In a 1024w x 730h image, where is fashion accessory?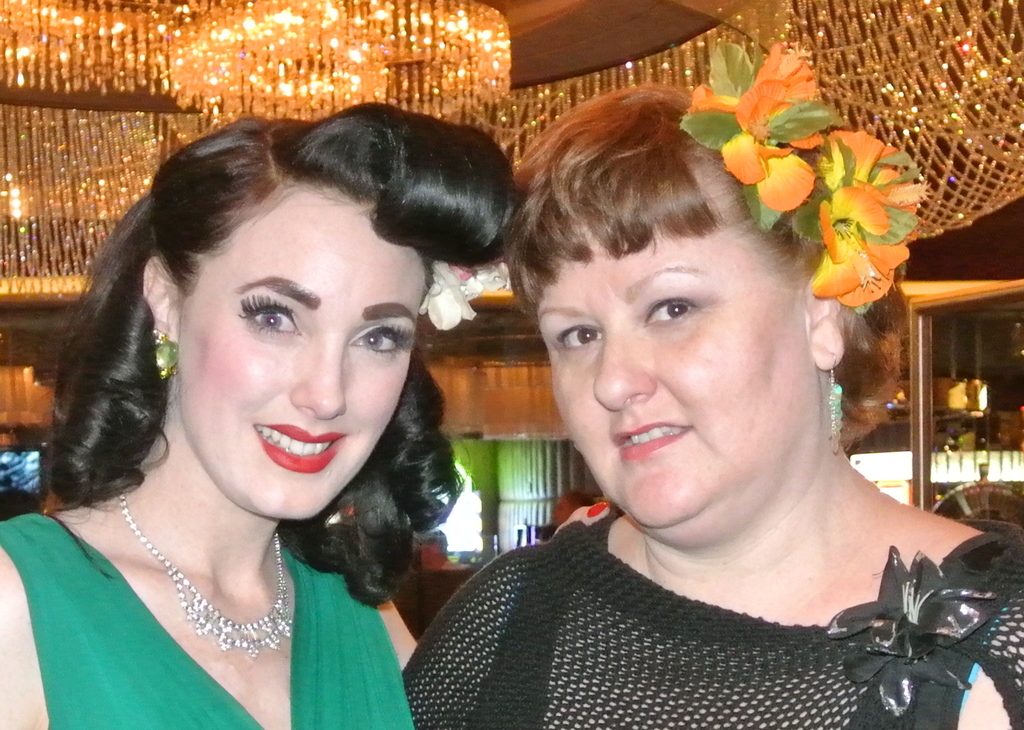
l=682, t=34, r=930, b=316.
